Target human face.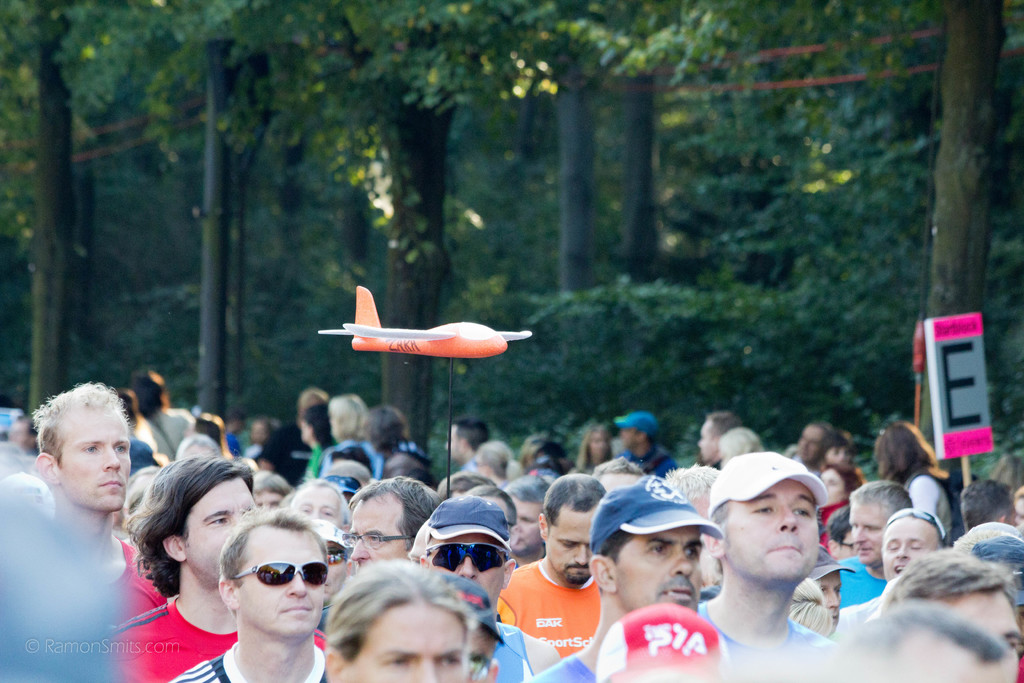
Target region: [444,423,464,458].
